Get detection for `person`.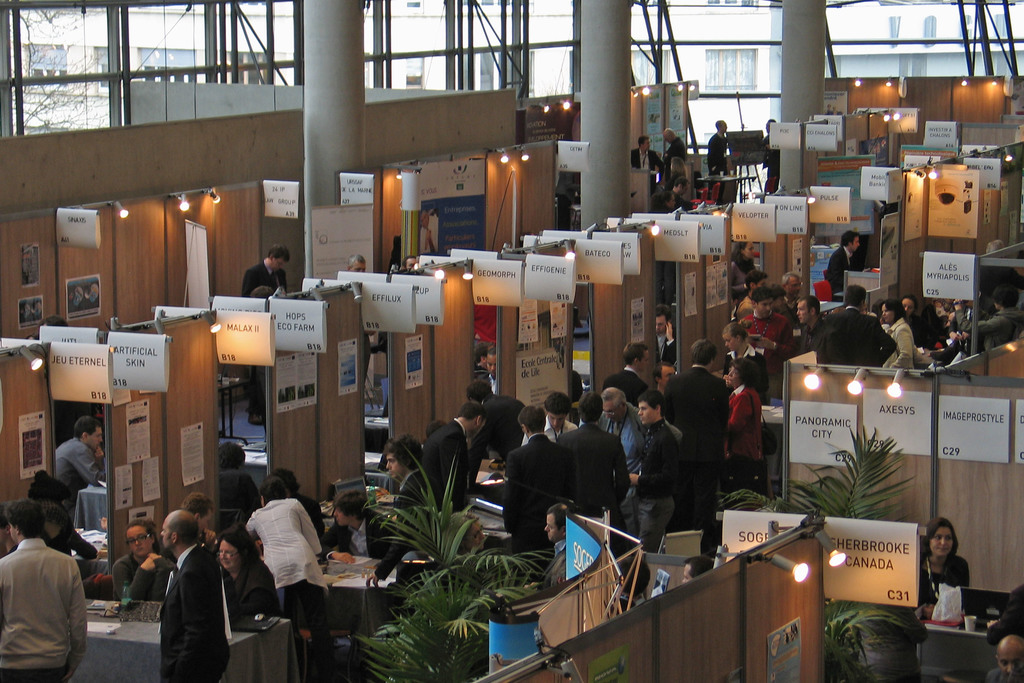
Detection: (757, 115, 777, 195).
